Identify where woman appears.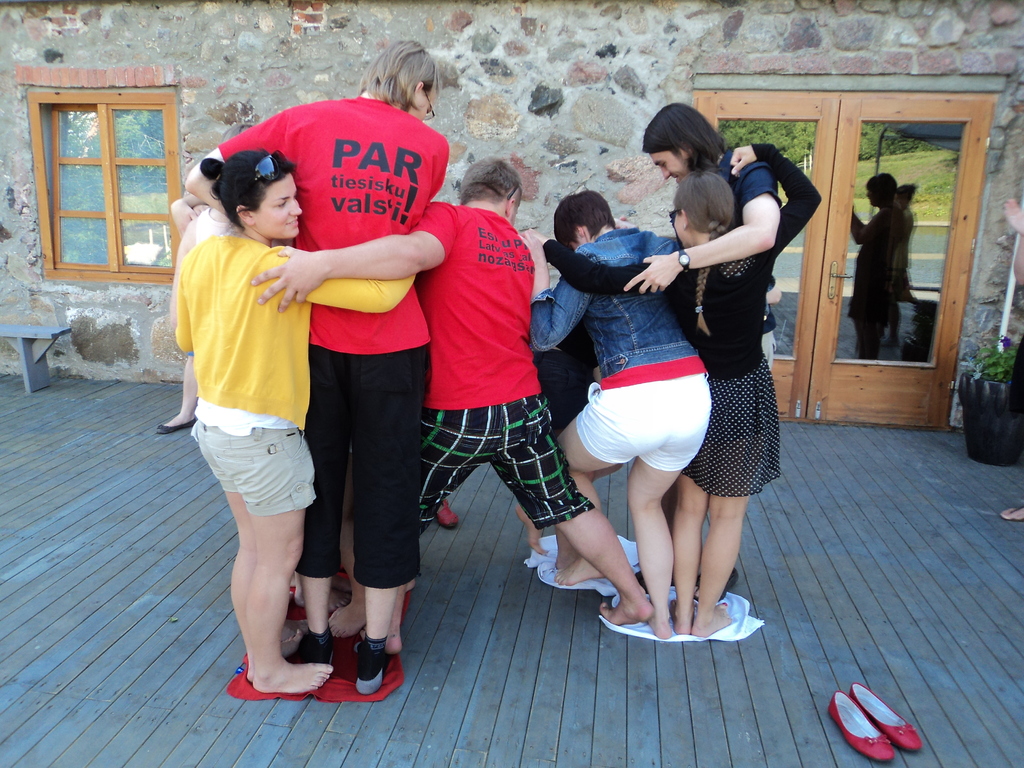
Appears at [x1=520, y1=190, x2=712, y2=639].
